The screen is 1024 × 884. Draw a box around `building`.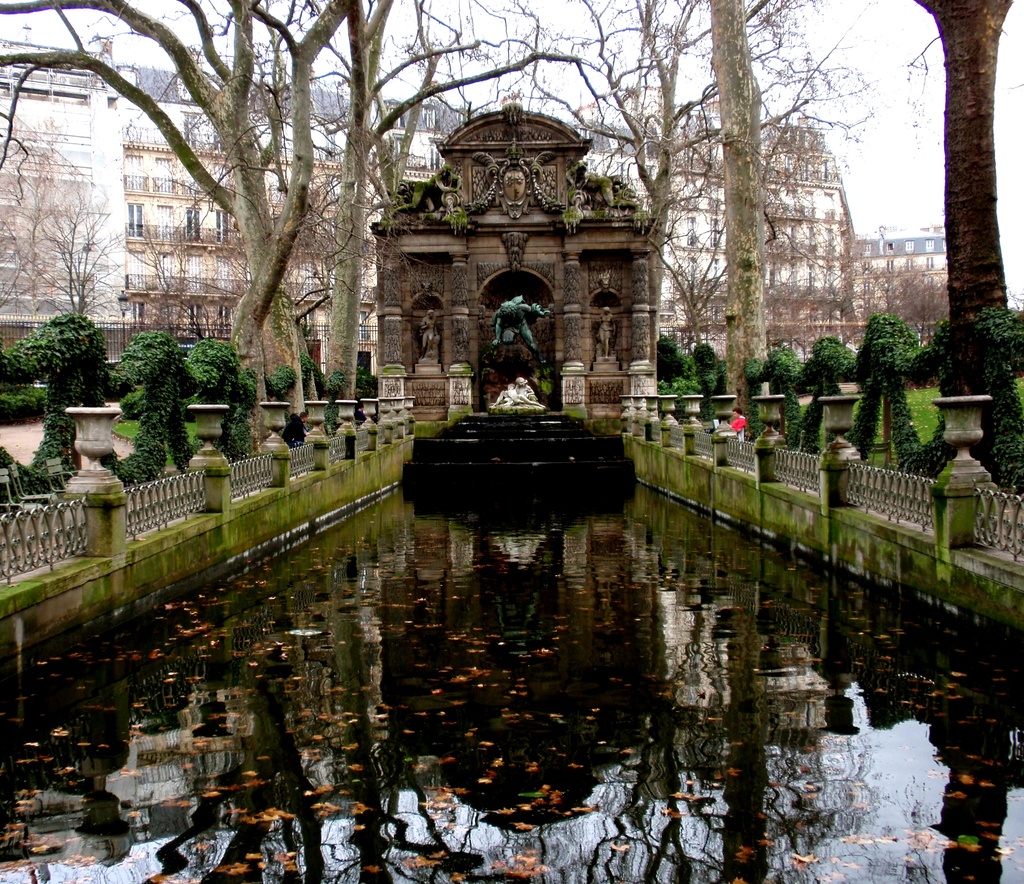
l=0, t=36, r=946, b=417.
